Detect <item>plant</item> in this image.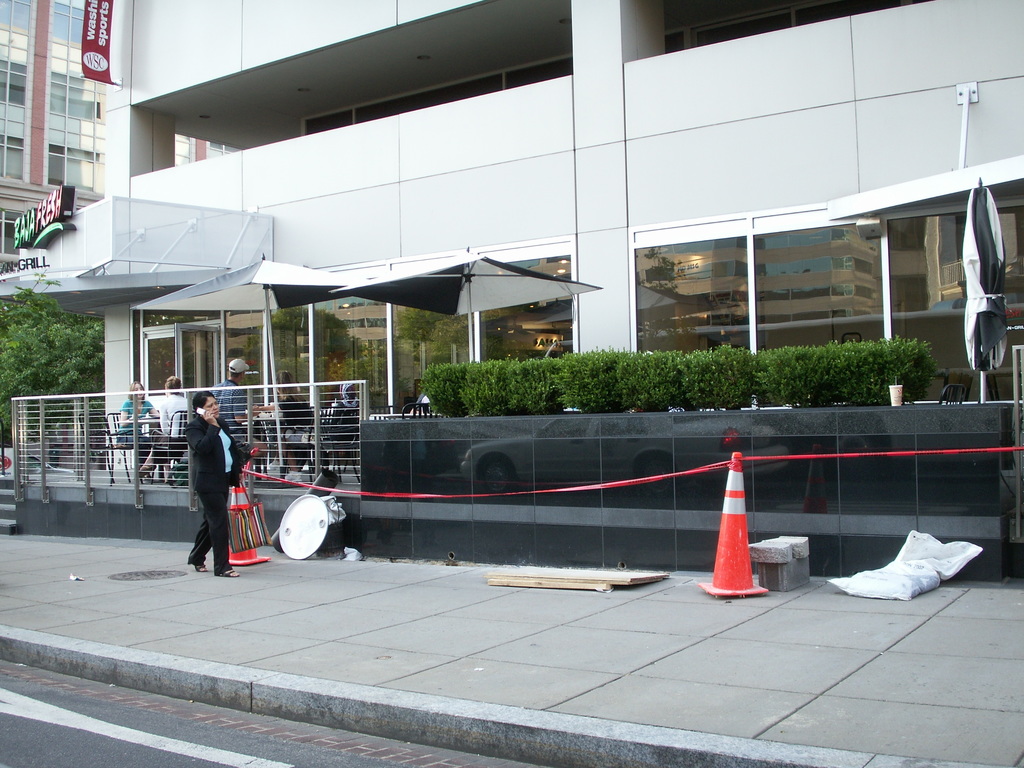
Detection: region(828, 335, 919, 404).
